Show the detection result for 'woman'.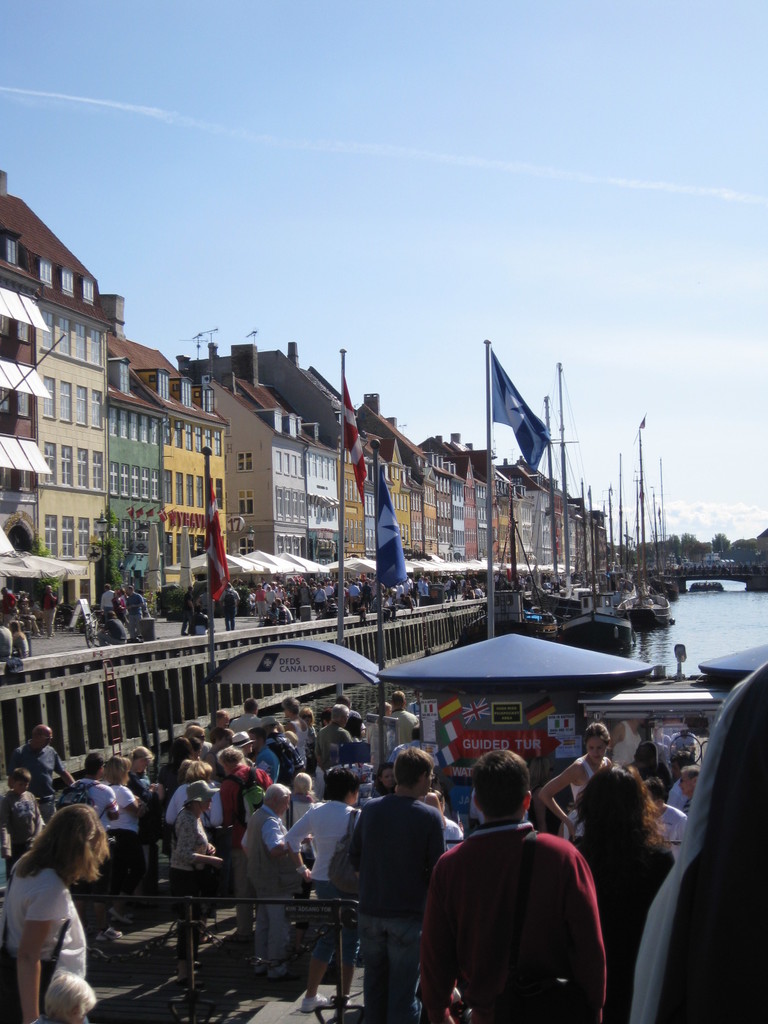
543:571:550:584.
